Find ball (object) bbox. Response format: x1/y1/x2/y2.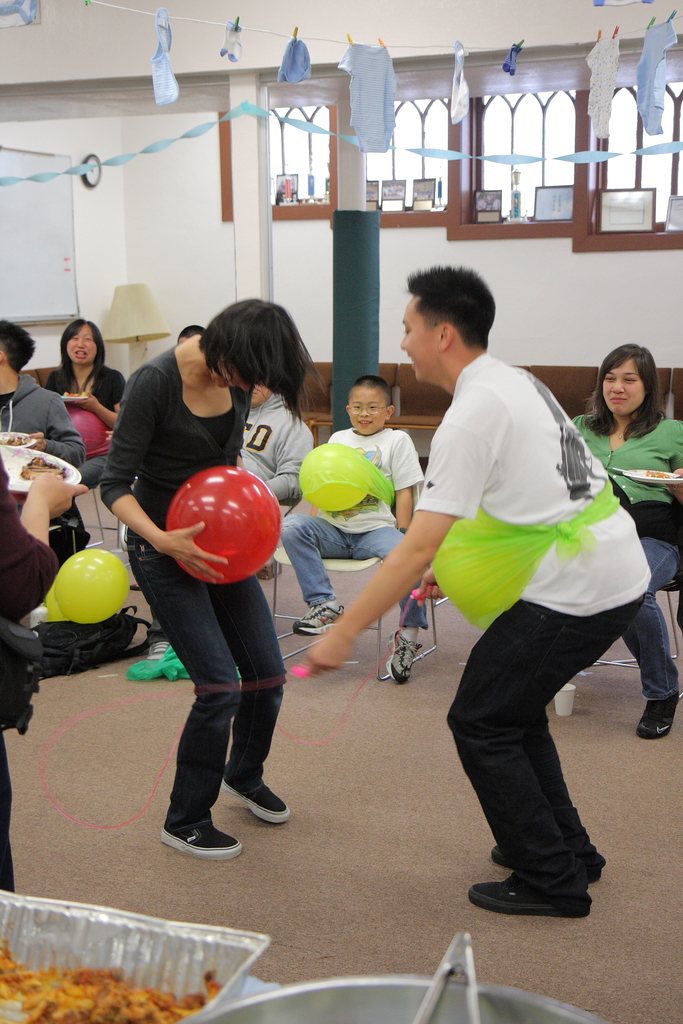
298/440/373/514.
